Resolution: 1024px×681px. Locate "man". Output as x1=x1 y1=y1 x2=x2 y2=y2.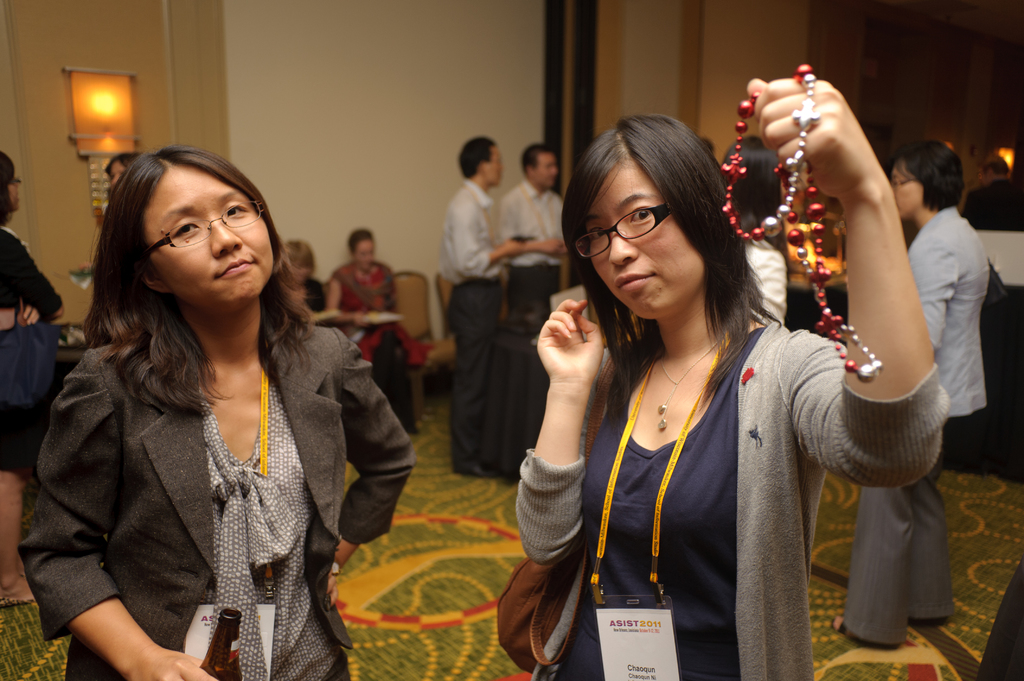
x1=424 y1=125 x2=532 y2=447.
